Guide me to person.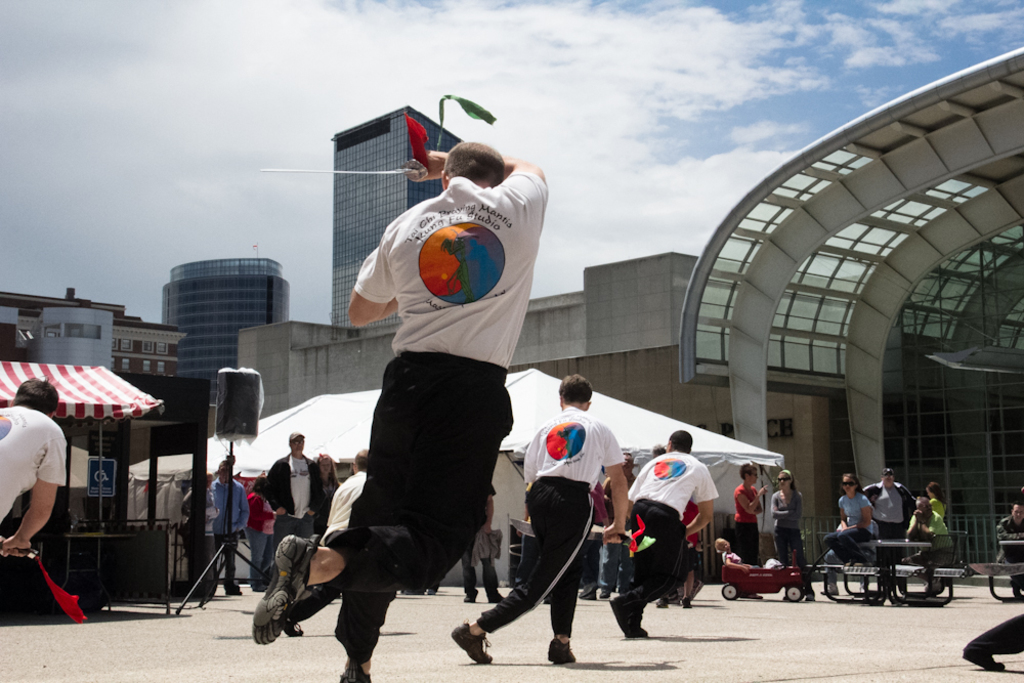
Guidance: bbox=(210, 463, 250, 591).
